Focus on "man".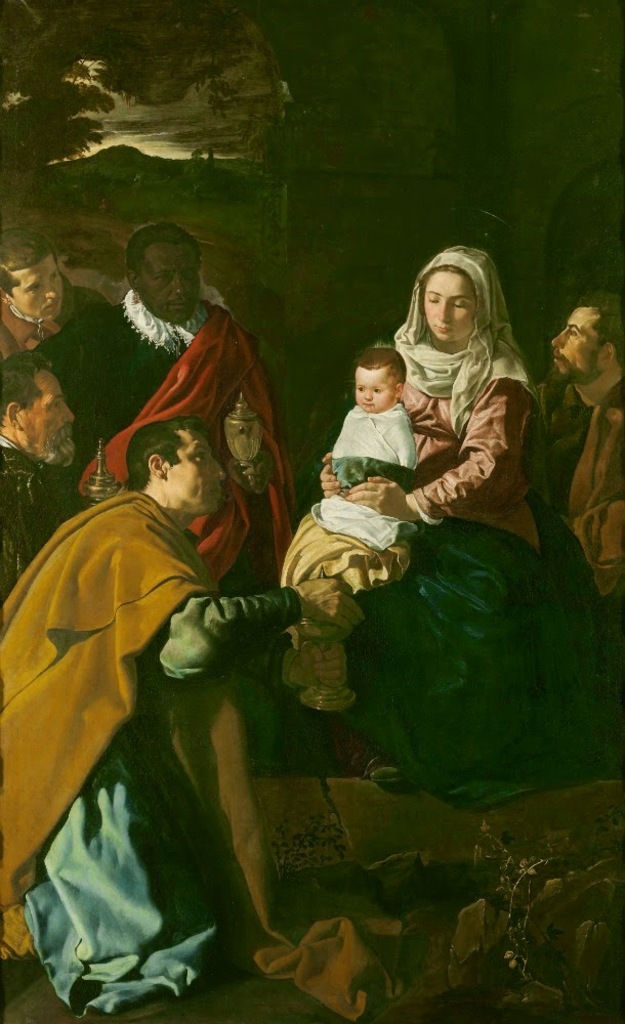
Focused at crop(529, 279, 624, 572).
